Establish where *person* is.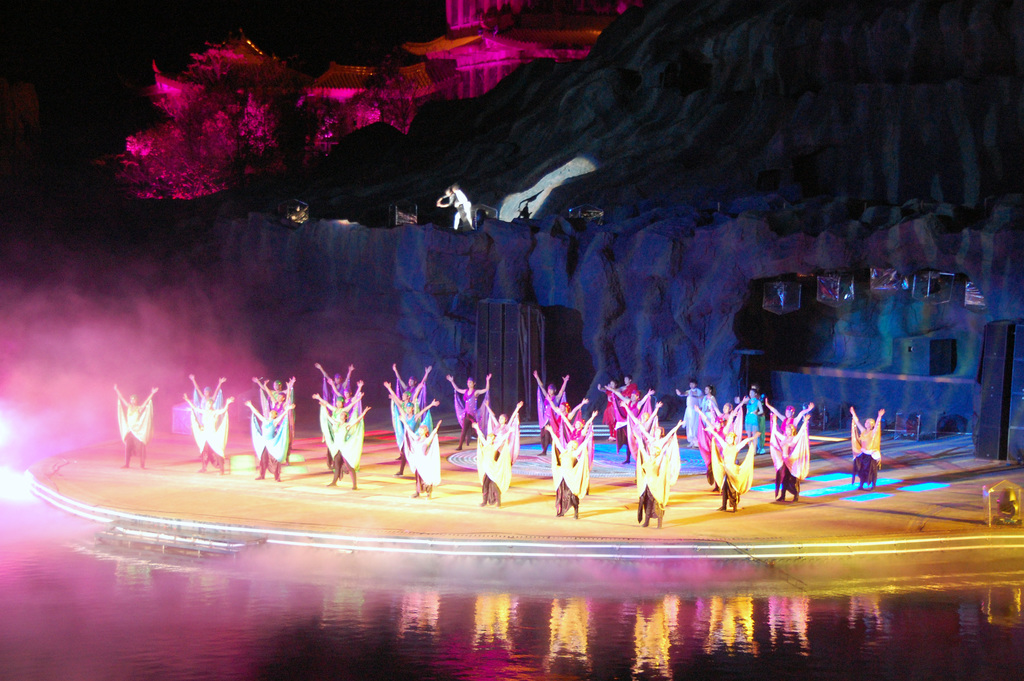
Established at {"left": 327, "top": 373, "right": 362, "bottom": 418}.
